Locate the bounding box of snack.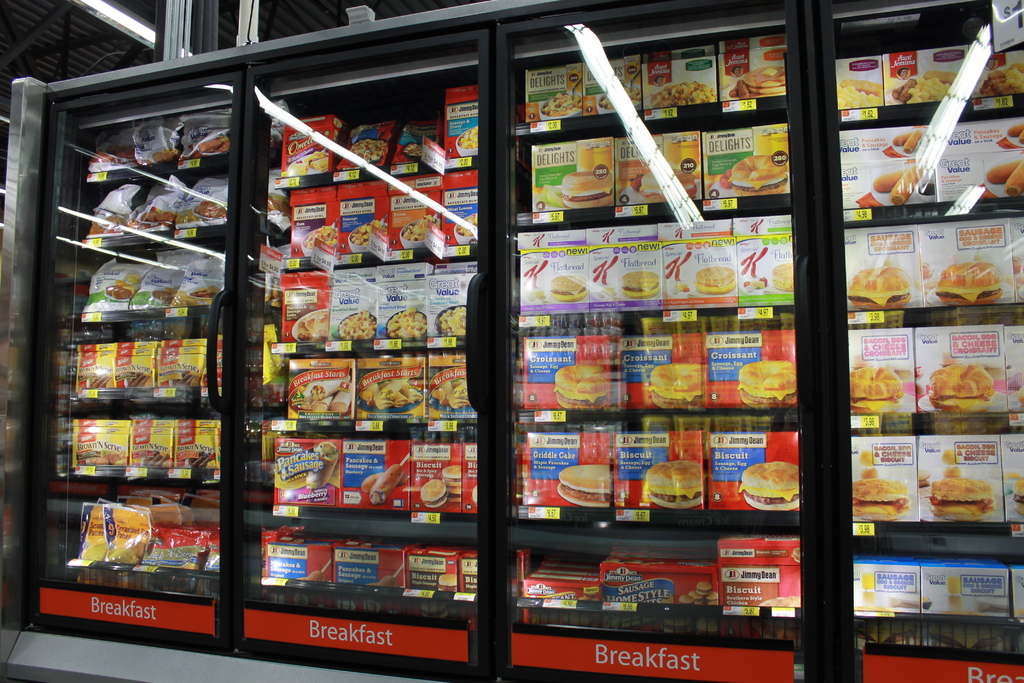
Bounding box: x1=561, y1=169, x2=613, y2=208.
